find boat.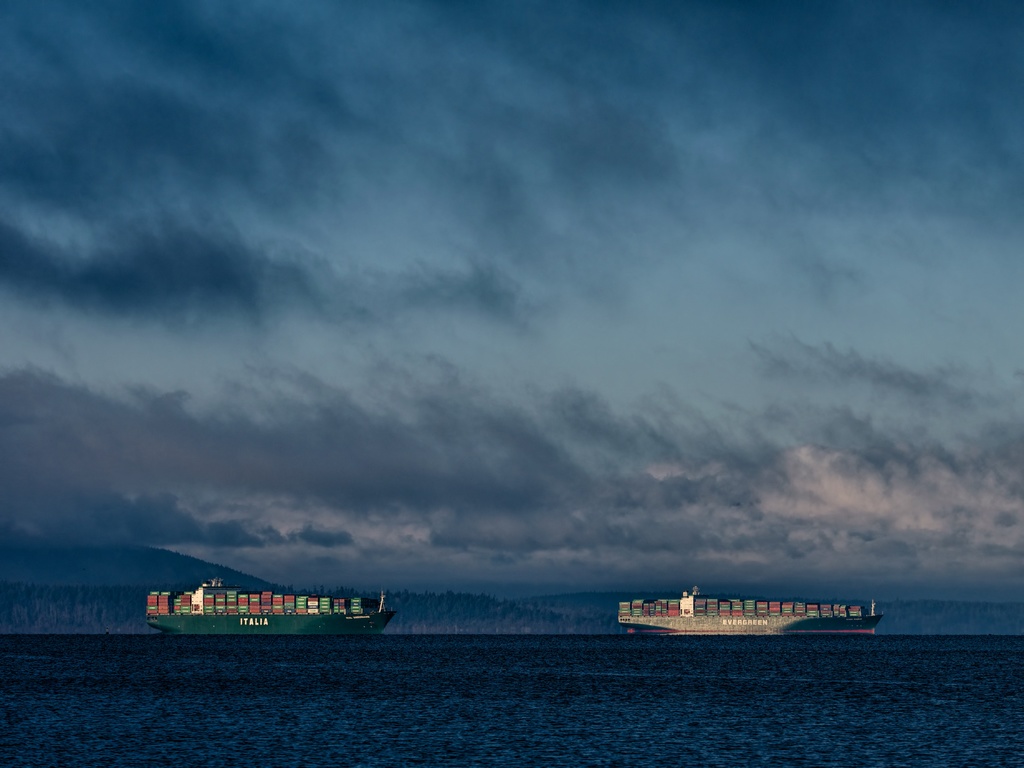
<bbox>613, 582, 884, 632</bbox>.
